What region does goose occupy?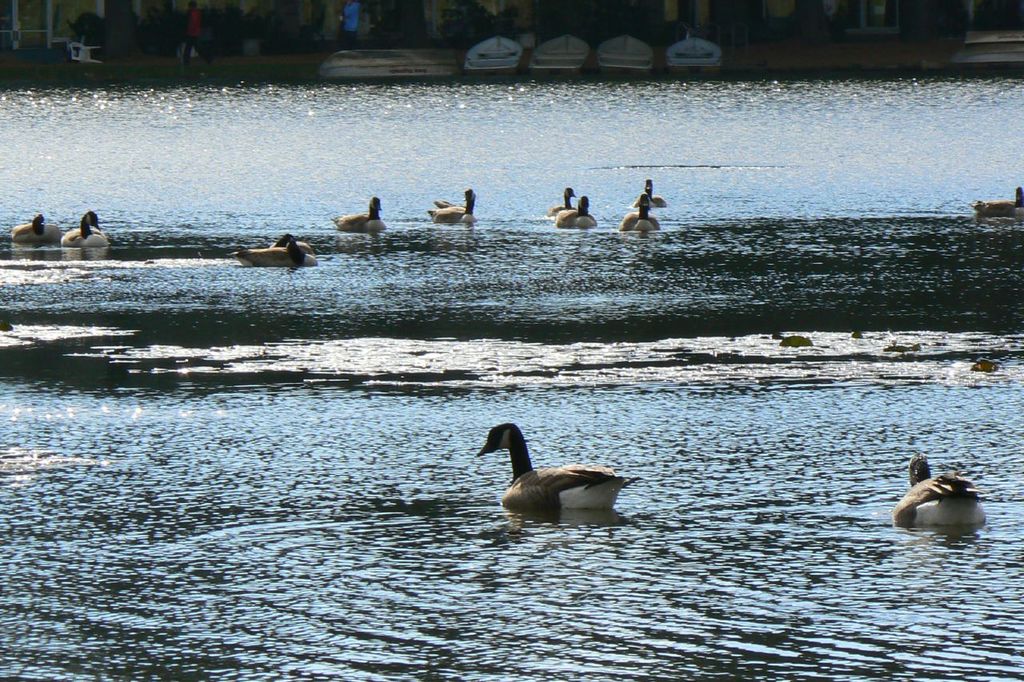
left=477, top=421, right=631, bottom=515.
